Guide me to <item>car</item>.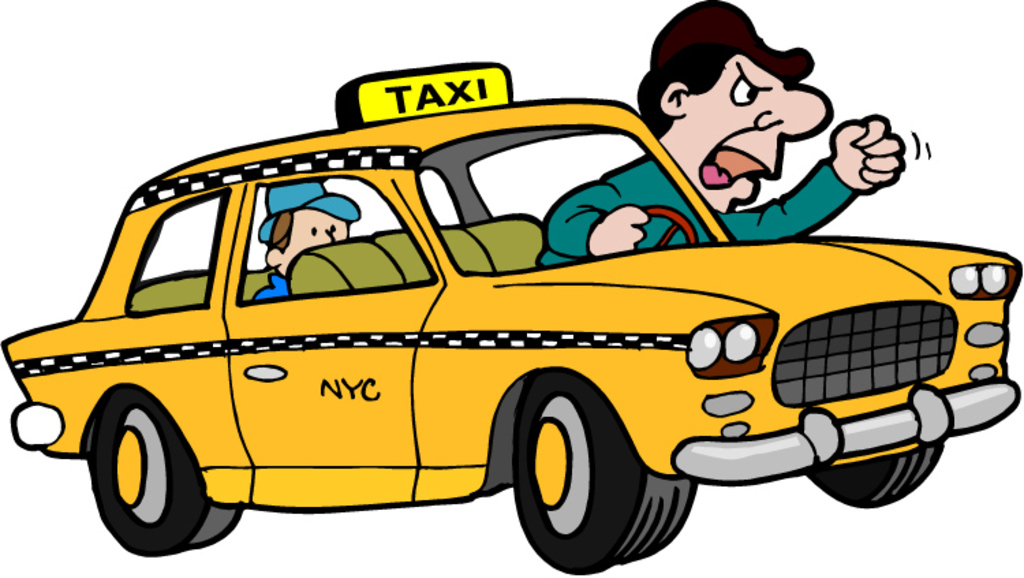
Guidance: (left=29, top=55, right=922, bottom=574).
